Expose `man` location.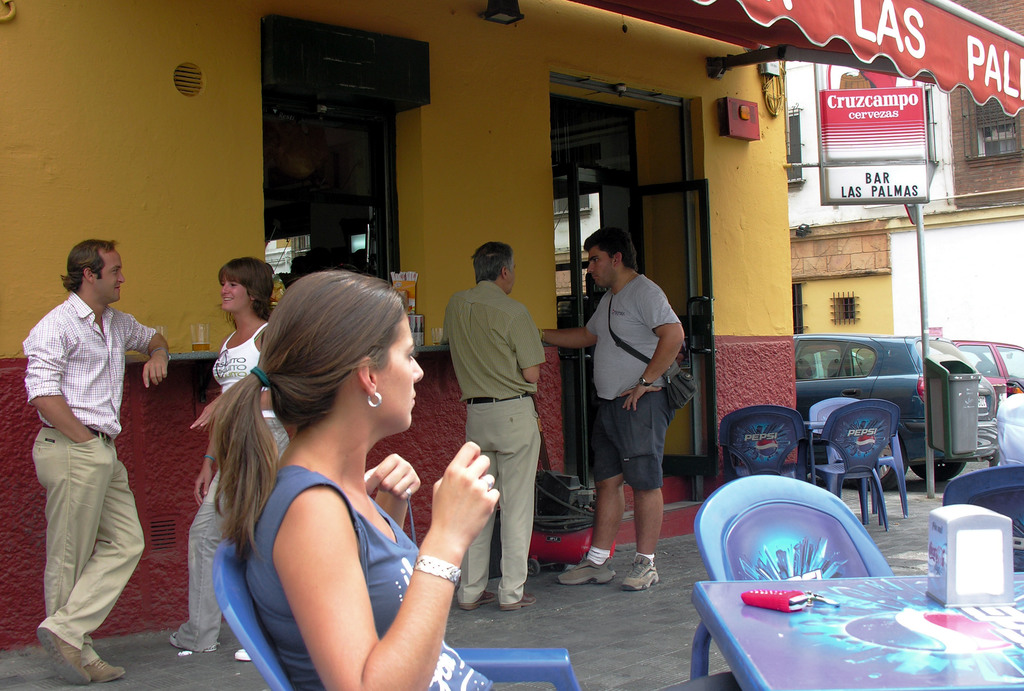
Exposed at pyautogui.locateOnScreen(442, 241, 561, 598).
